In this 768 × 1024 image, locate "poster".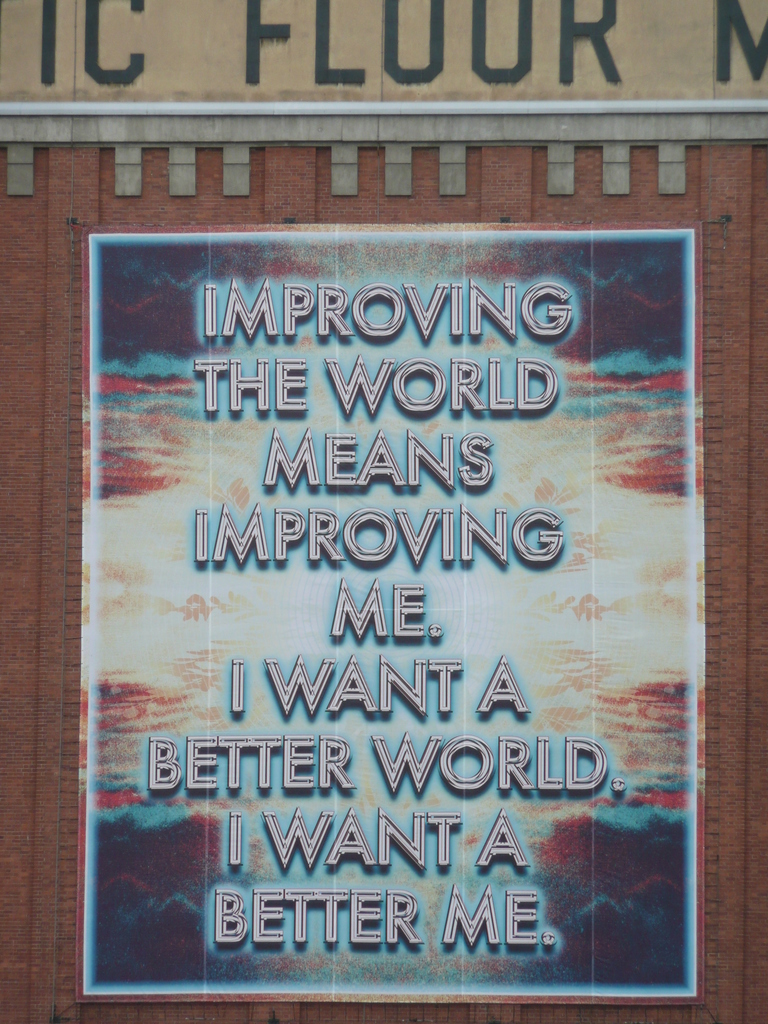
Bounding box: bbox(70, 215, 710, 1011).
